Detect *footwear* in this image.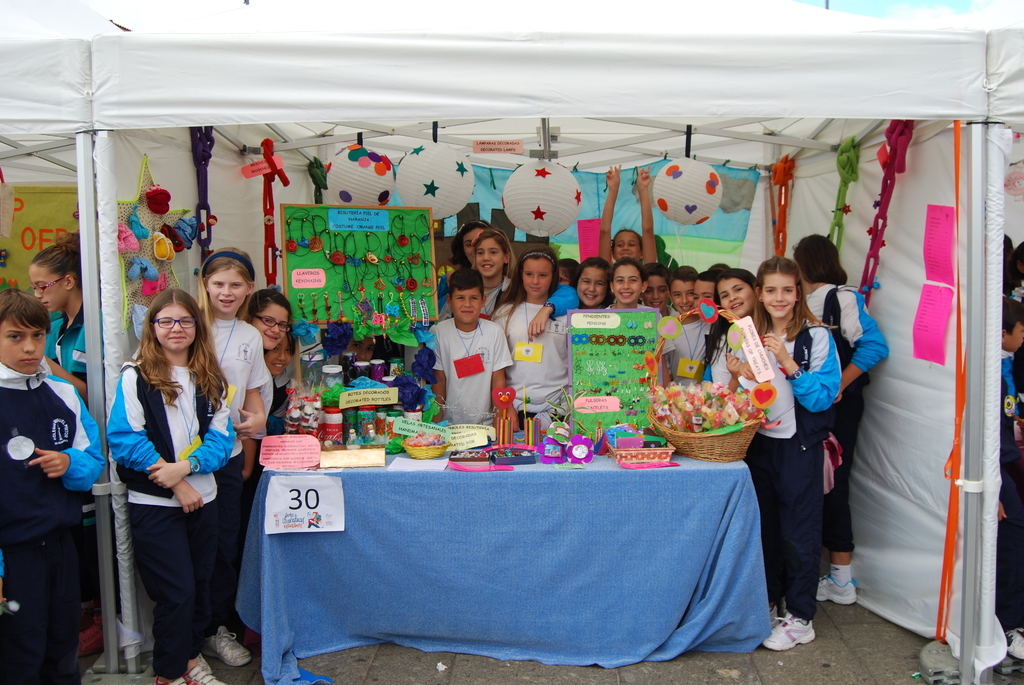
Detection: [x1=764, y1=615, x2=822, y2=649].
